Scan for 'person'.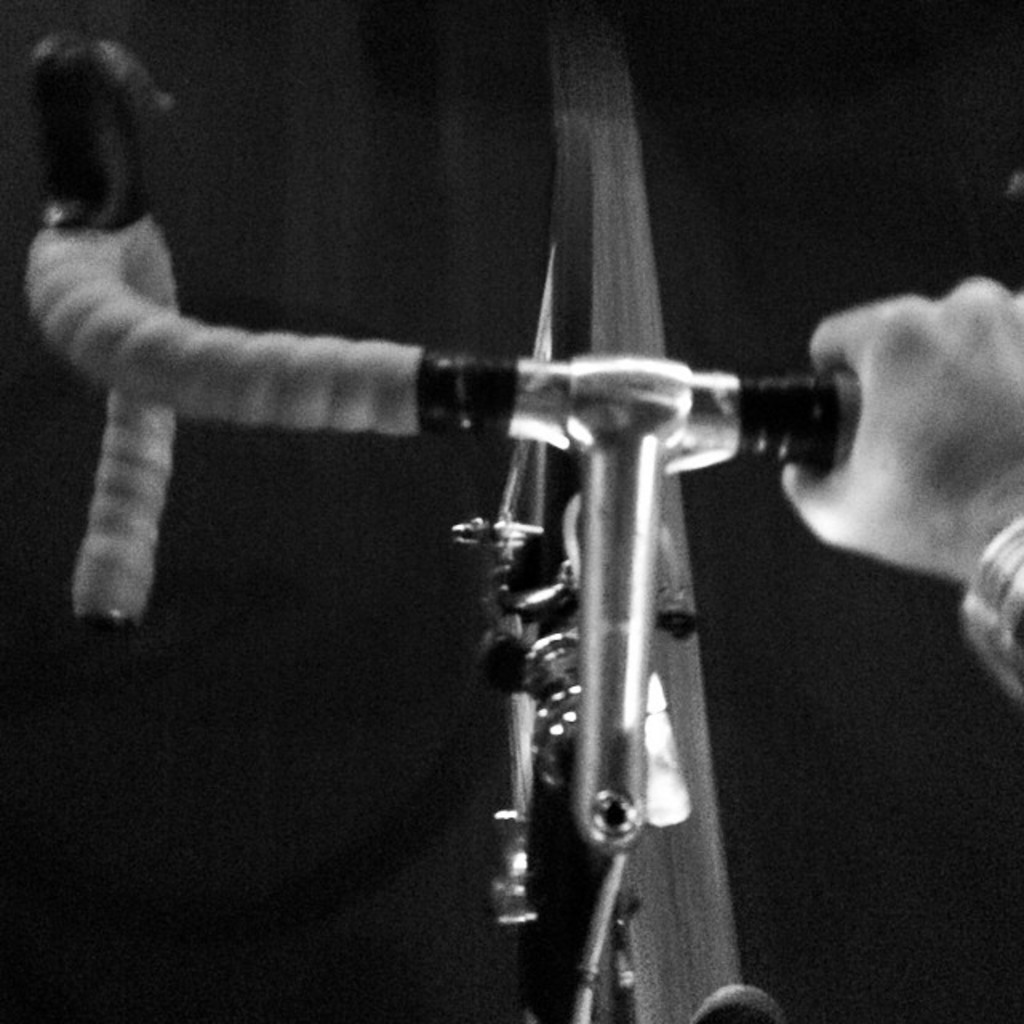
Scan result: 770/267/1022/685.
